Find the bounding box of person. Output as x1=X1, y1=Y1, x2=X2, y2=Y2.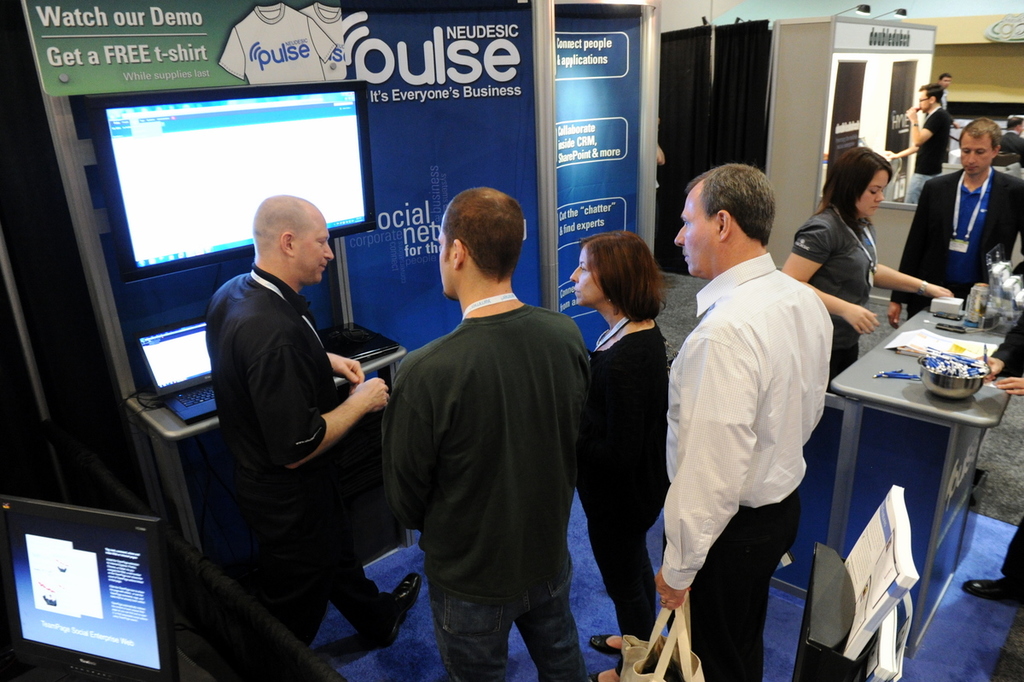
x1=381, y1=187, x2=605, y2=681.
